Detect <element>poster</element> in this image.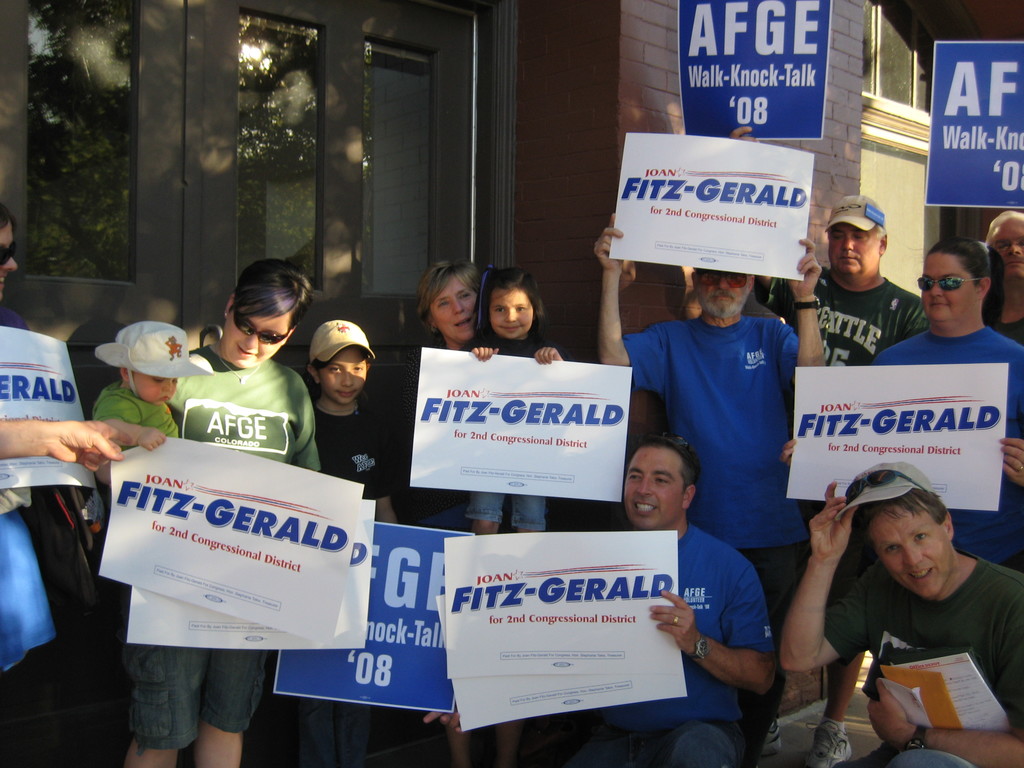
Detection: 676,0,833,135.
